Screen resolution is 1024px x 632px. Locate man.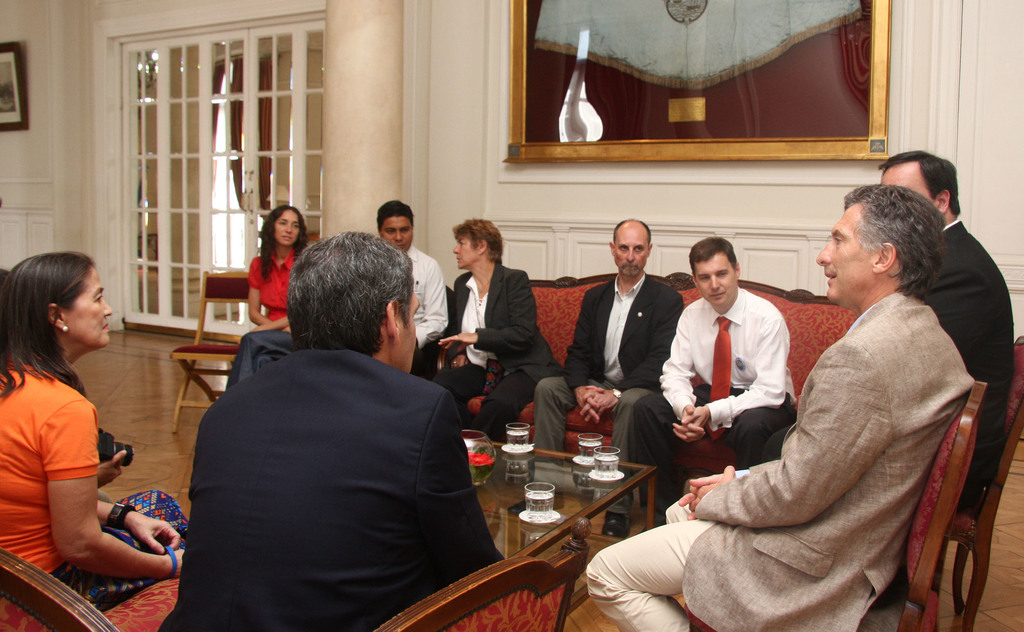
874 150 1020 503.
